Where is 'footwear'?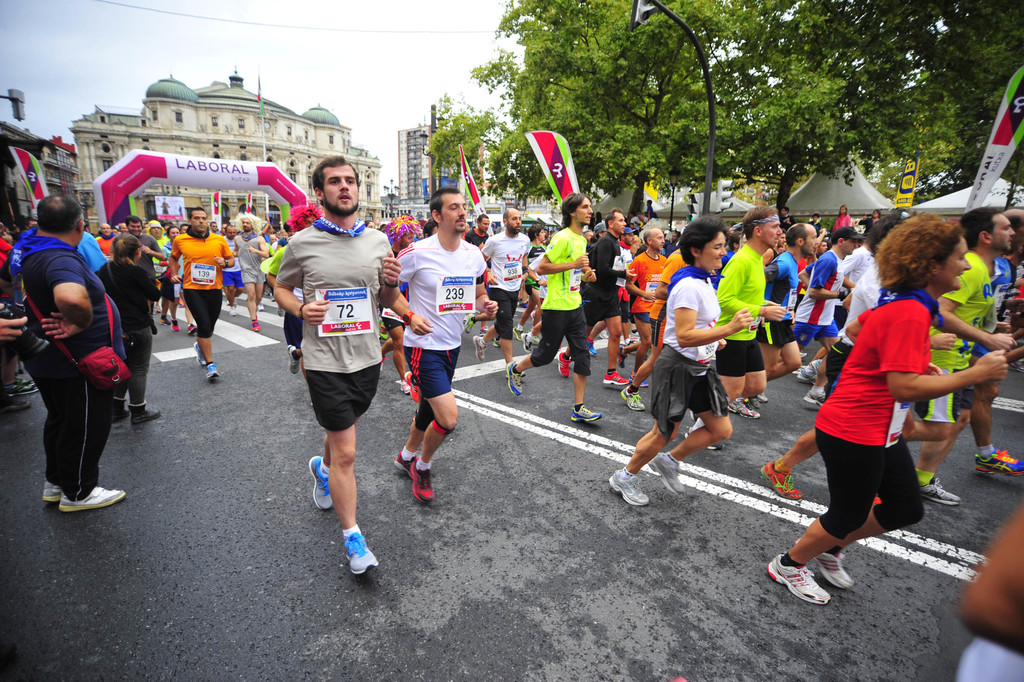
<region>915, 478, 963, 506</region>.
